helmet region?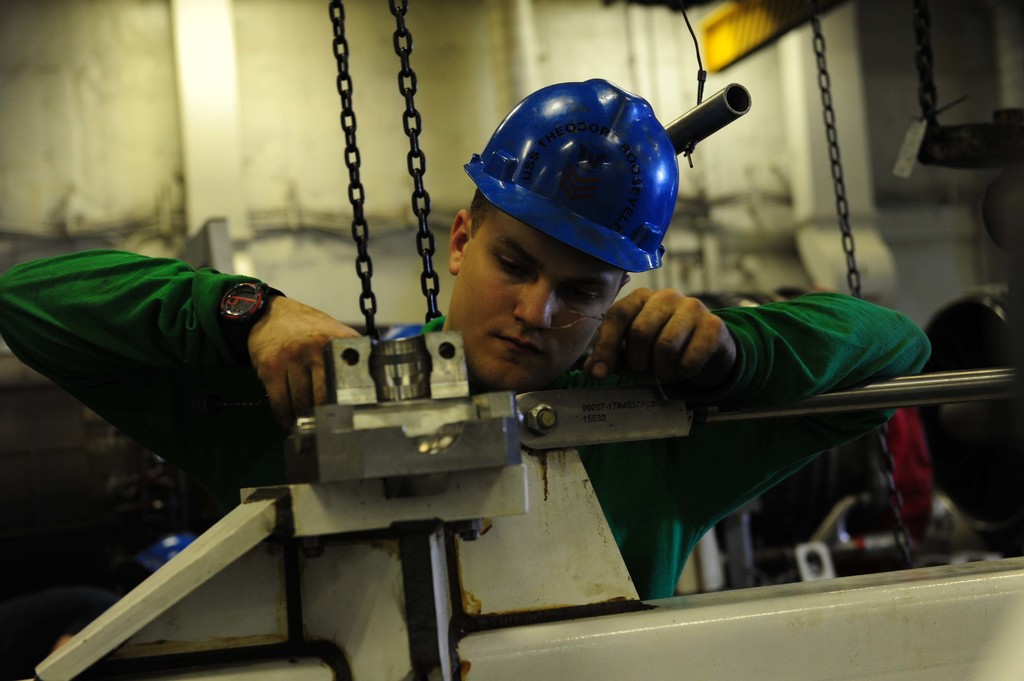
{"x1": 456, "y1": 67, "x2": 679, "y2": 282}
